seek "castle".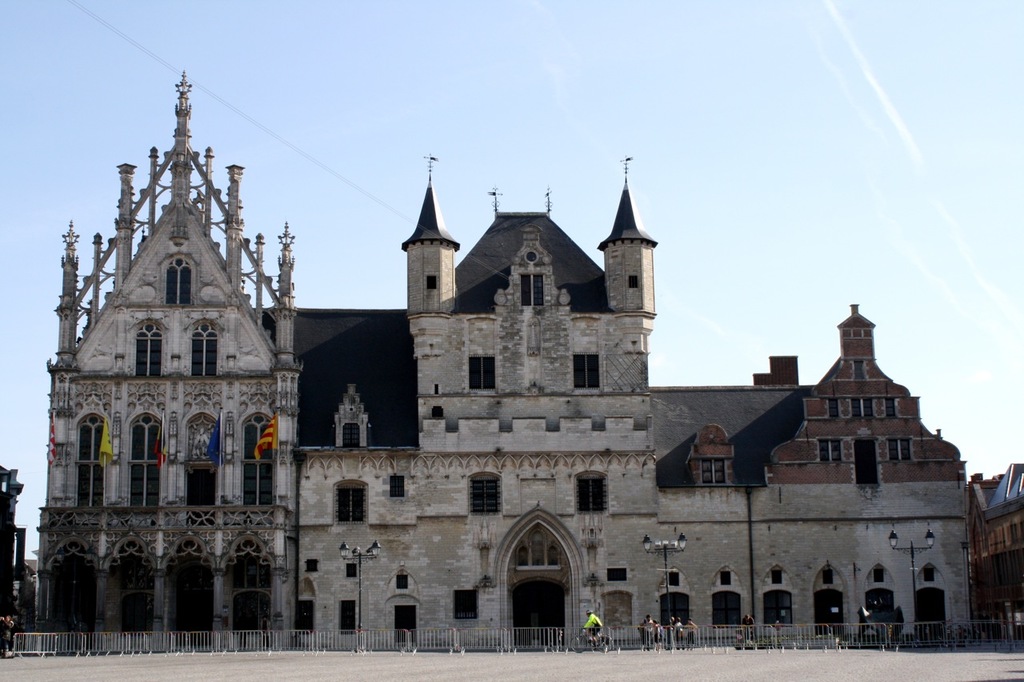
0 106 993 672.
